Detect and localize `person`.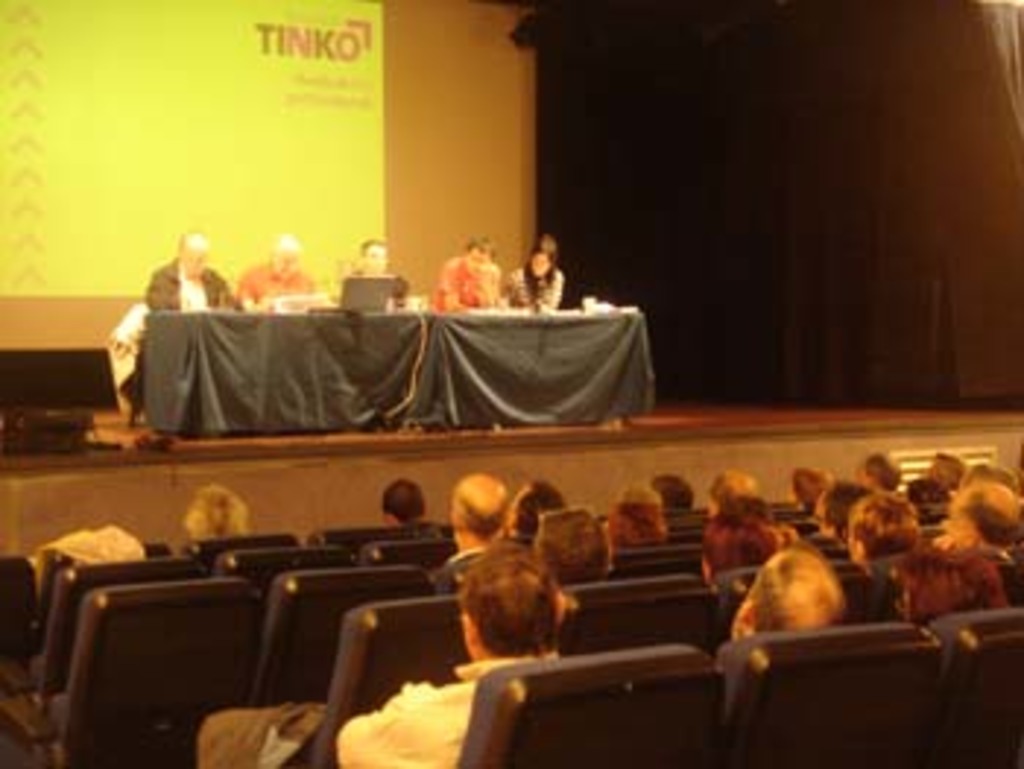
Localized at crop(699, 465, 764, 520).
